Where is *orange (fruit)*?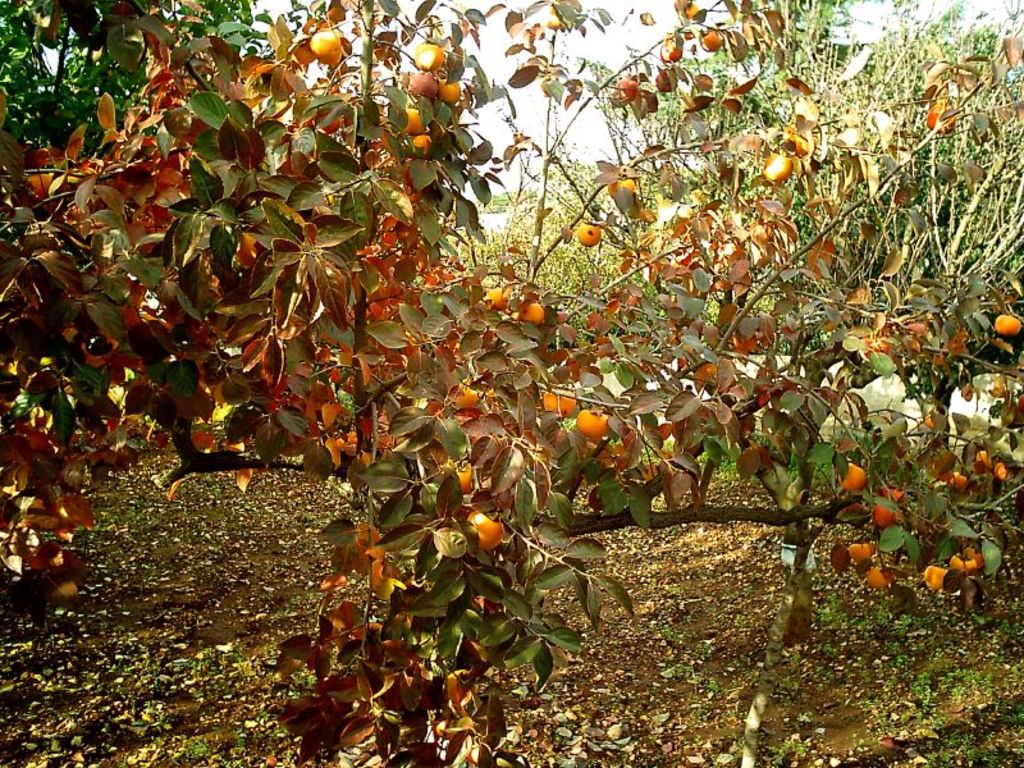
<bbox>485, 287, 506, 312</bbox>.
